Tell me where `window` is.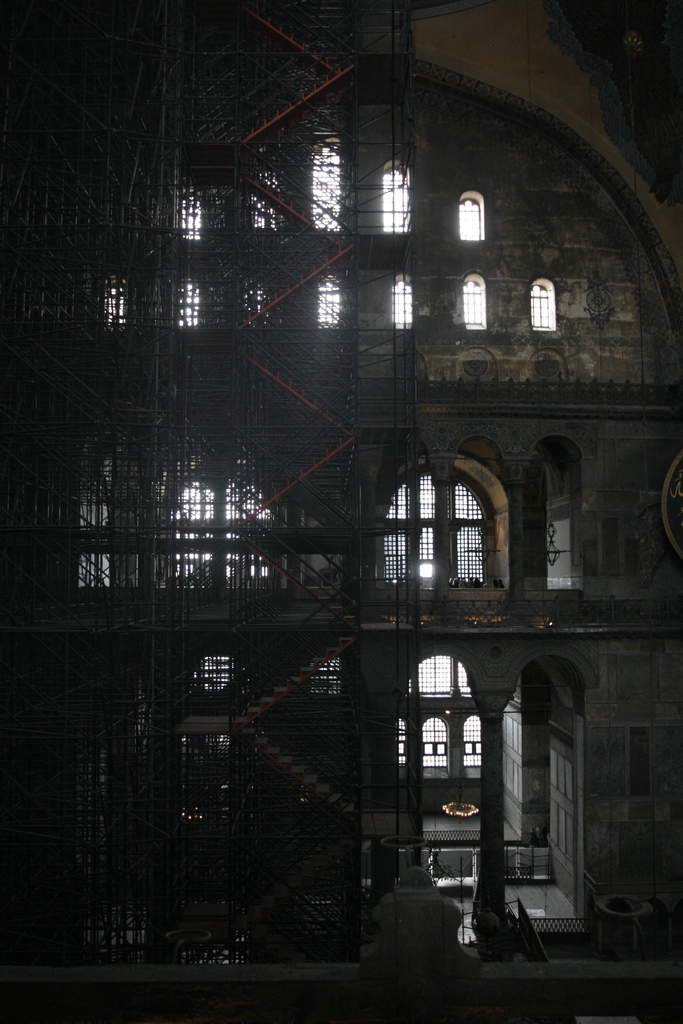
`window` is at crop(317, 273, 351, 331).
